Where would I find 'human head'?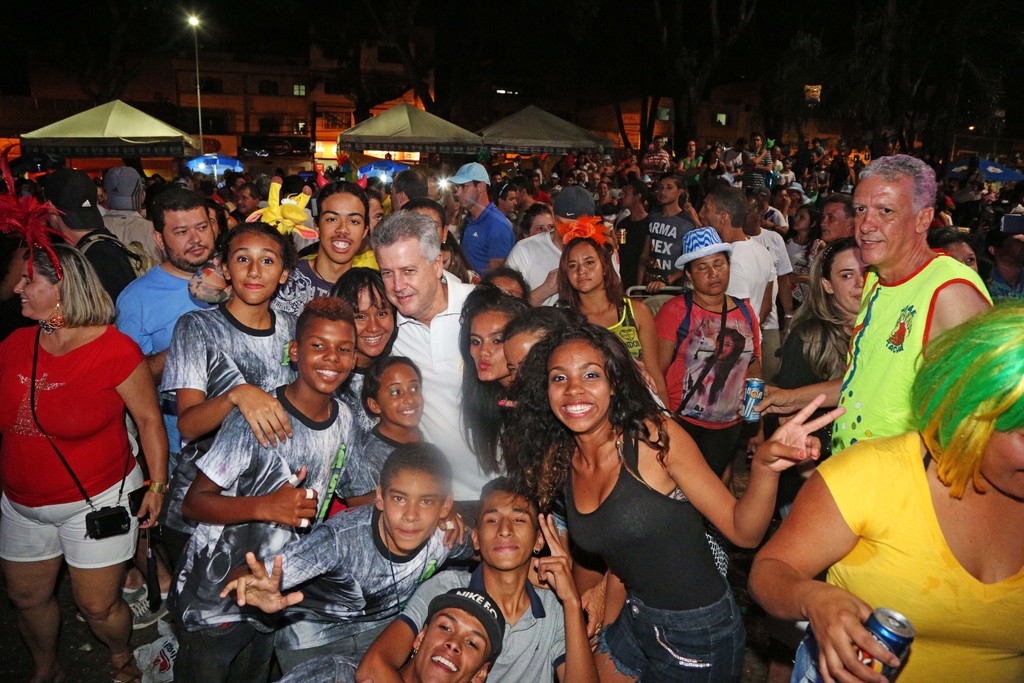
At bbox=(359, 177, 388, 194).
